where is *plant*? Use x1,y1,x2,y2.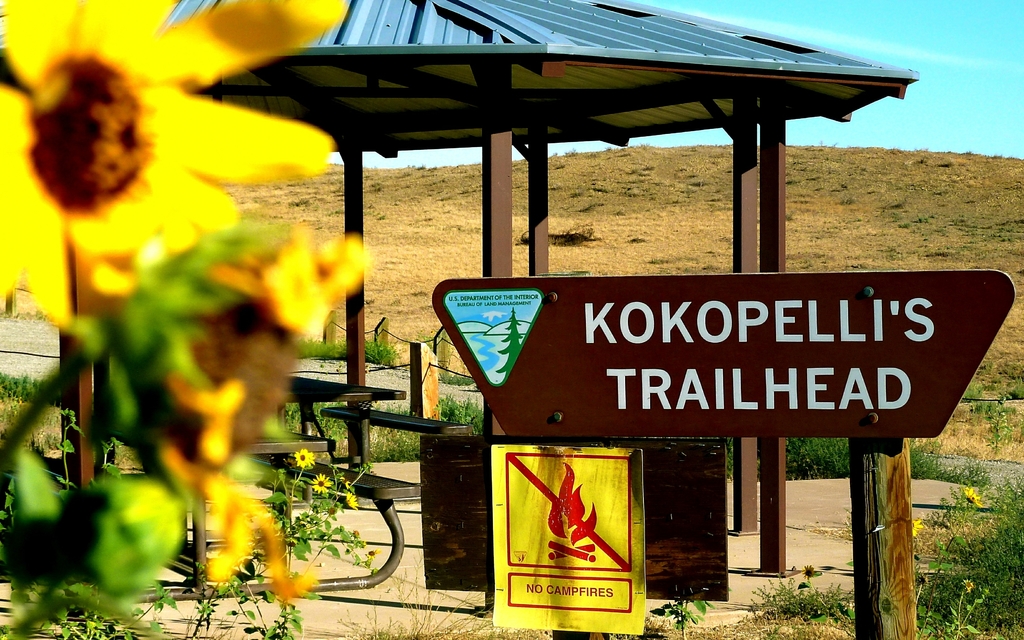
962,383,1023,471.
